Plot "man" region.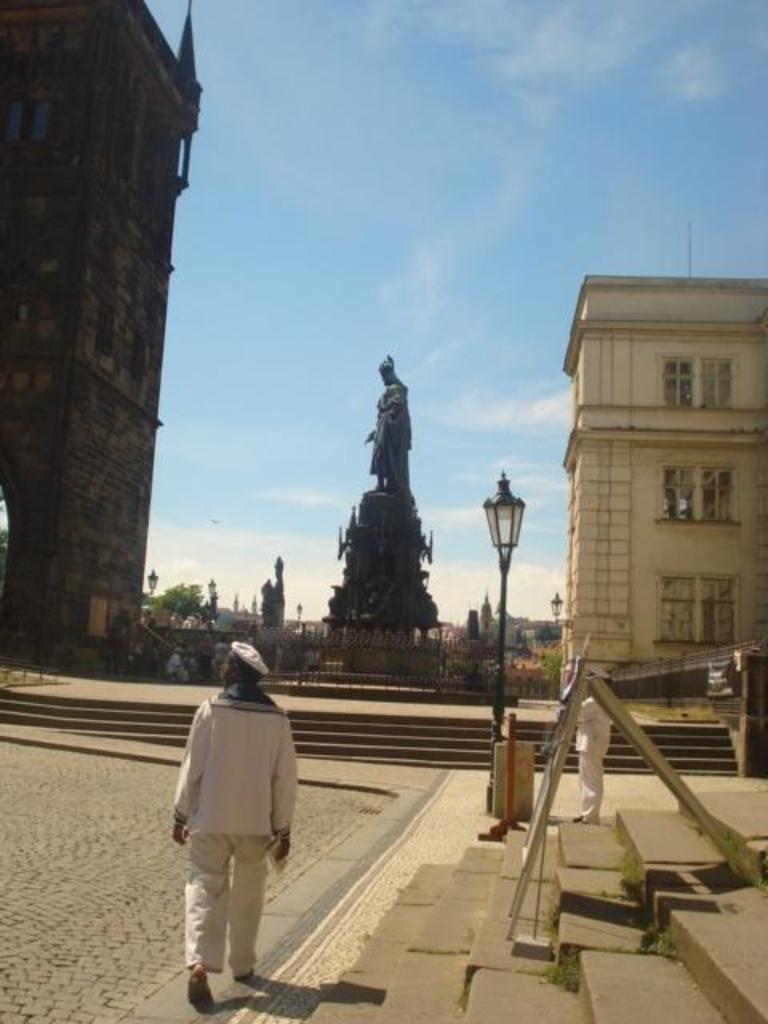
Plotted at bbox(568, 672, 618, 835).
